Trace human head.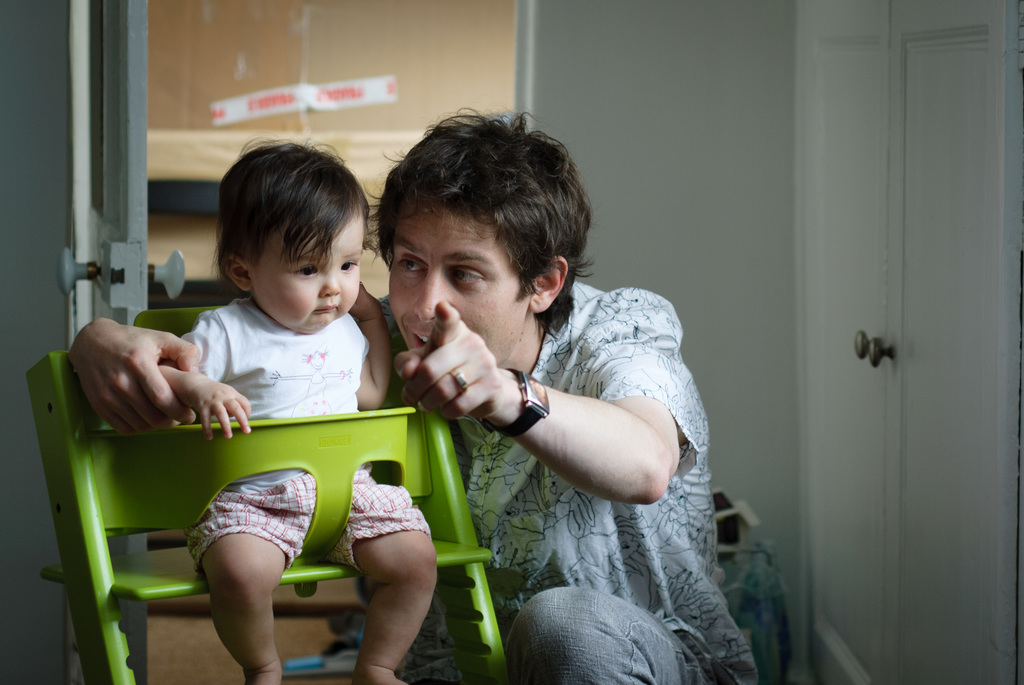
Traced to [x1=379, y1=123, x2=588, y2=368].
